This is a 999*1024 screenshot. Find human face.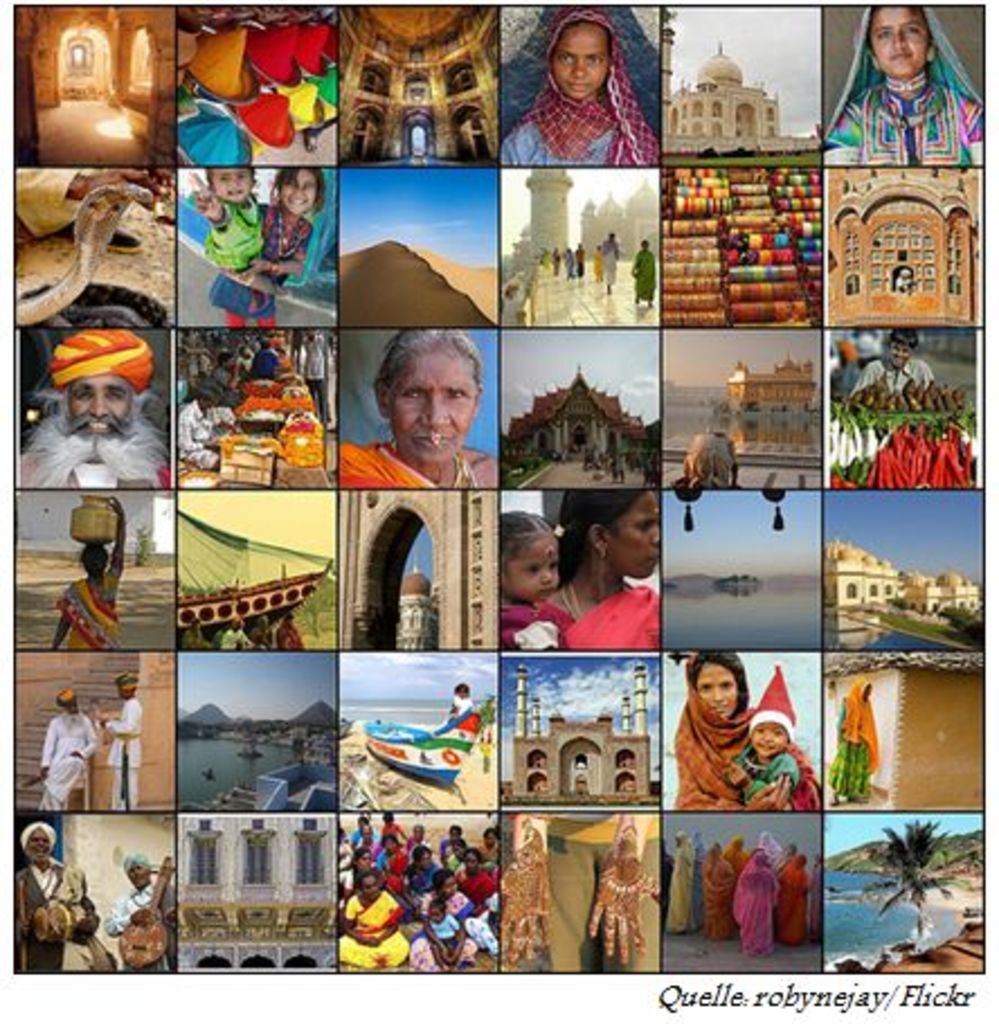
Bounding box: box(425, 851, 428, 860).
